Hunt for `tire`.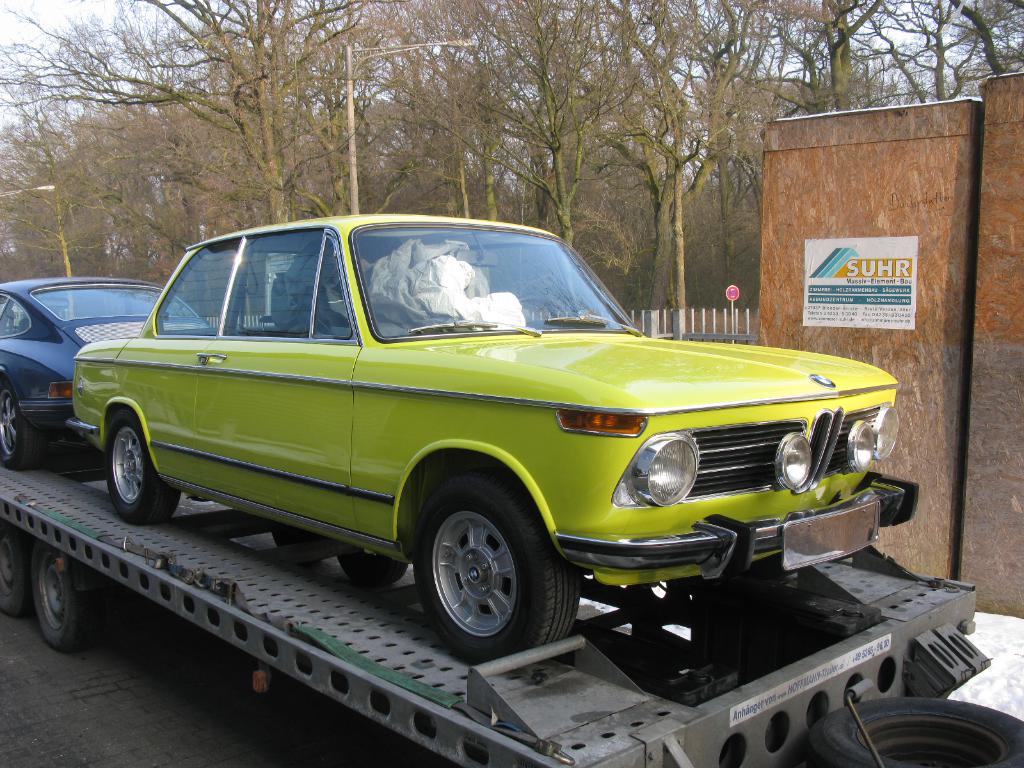
Hunted down at Rect(33, 540, 97, 651).
